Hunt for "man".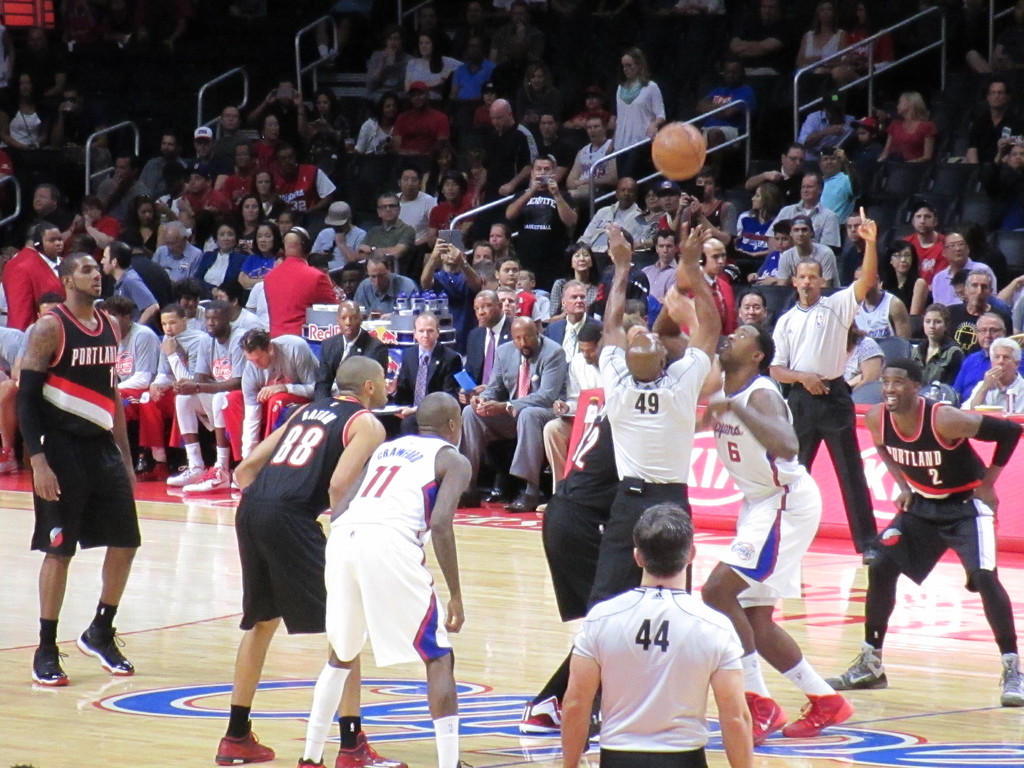
Hunted down at (579, 173, 646, 271).
